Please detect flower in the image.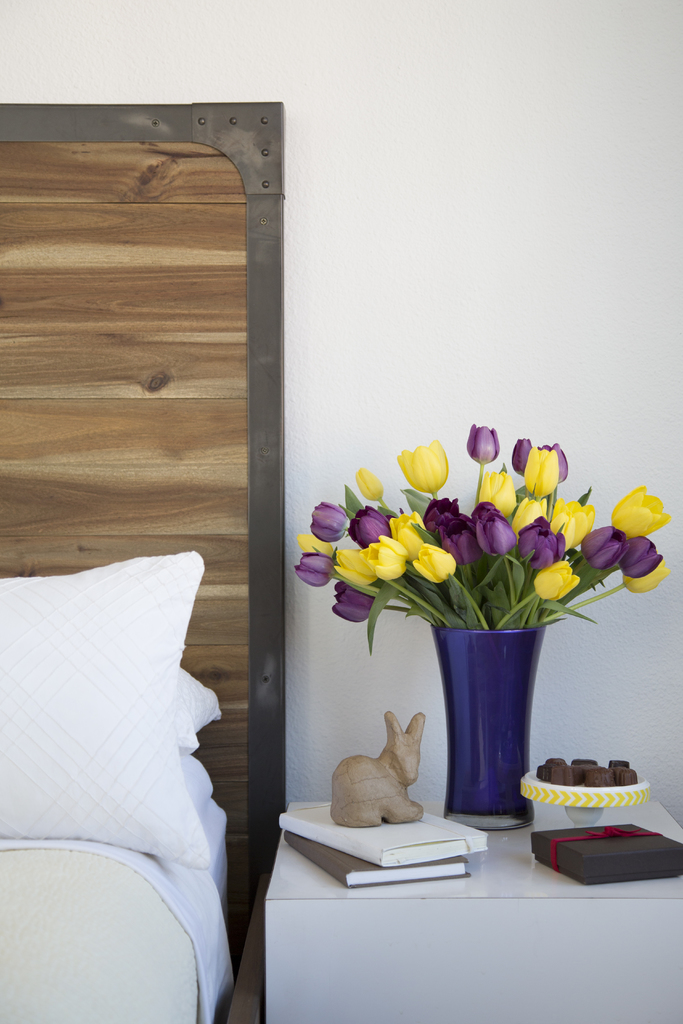
box=[523, 448, 553, 499].
